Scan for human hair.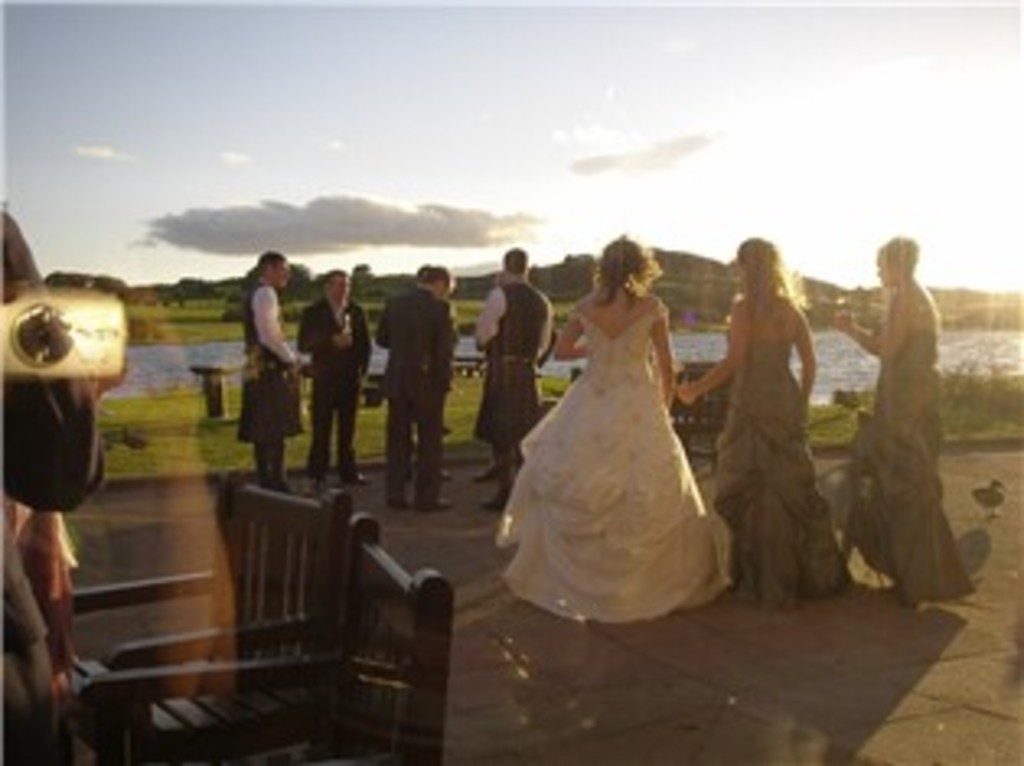
Scan result: [326, 271, 352, 290].
